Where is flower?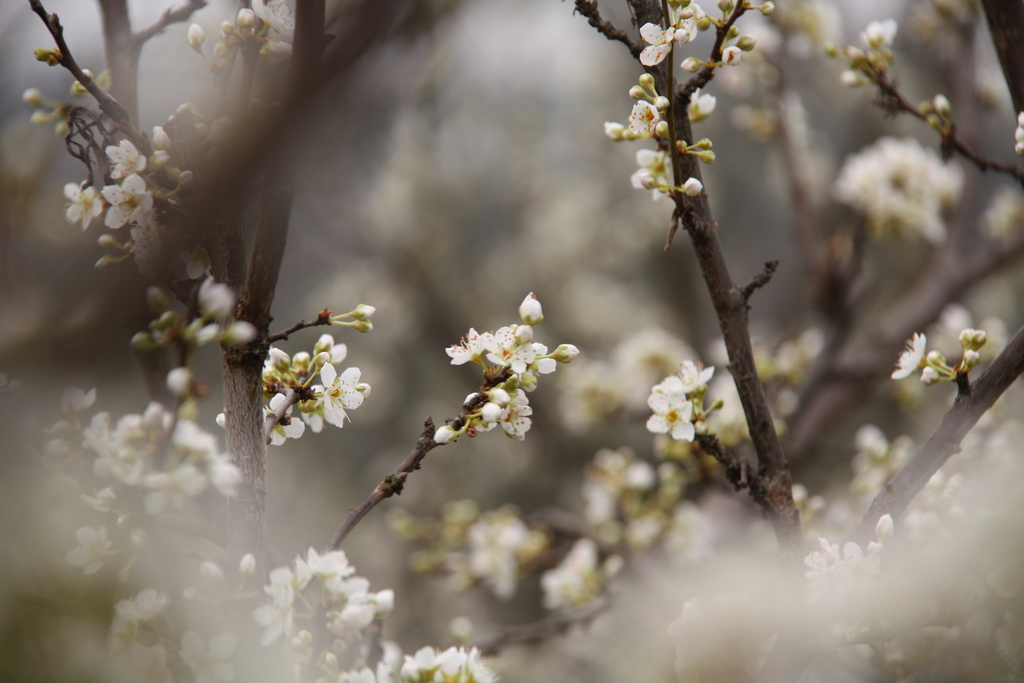
540:537:620:614.
